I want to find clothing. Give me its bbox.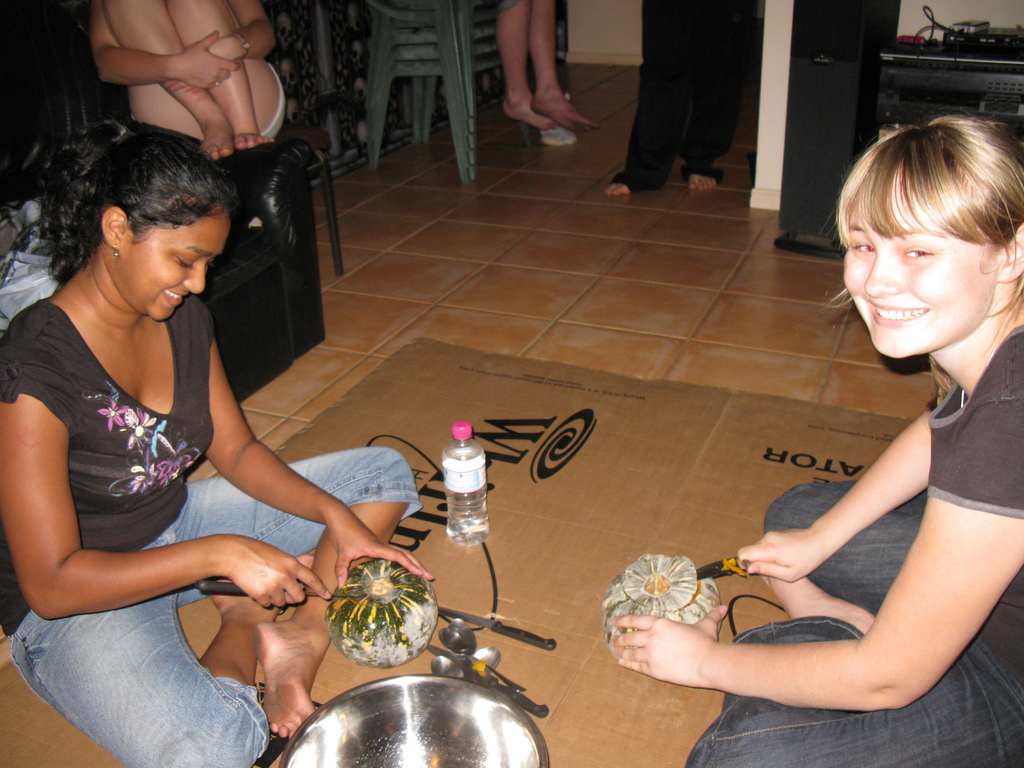
<bbox>609, 0, 761, 205</bbox>.
